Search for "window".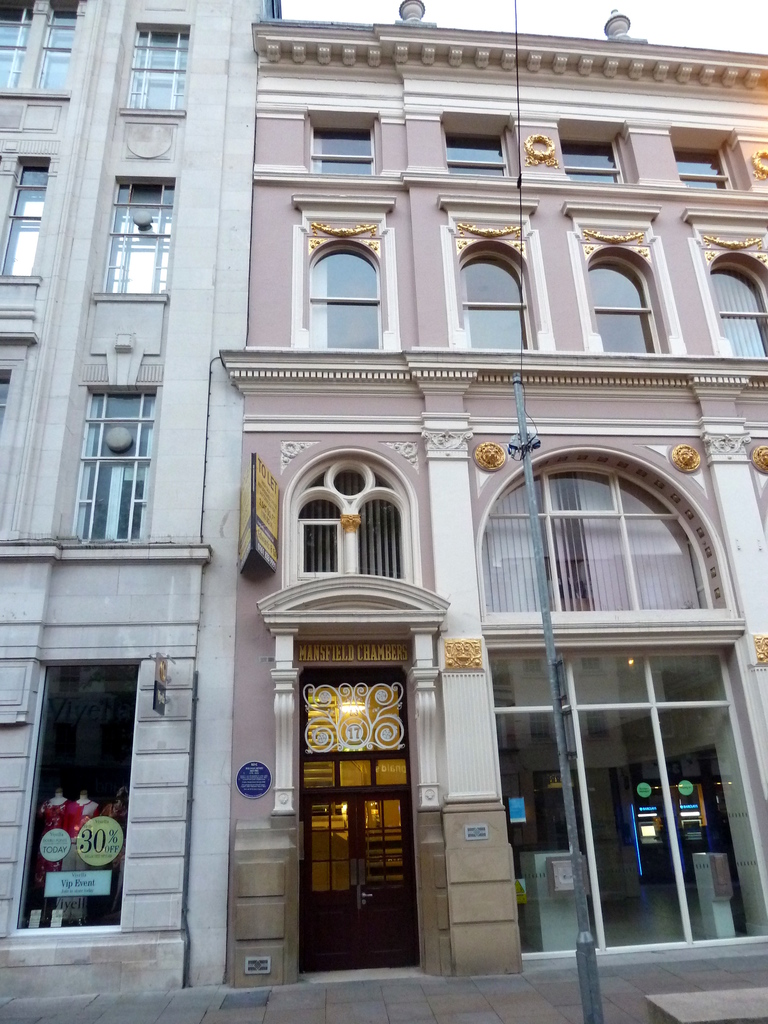
Found at x1=460 y1=261 x2=532 y2=349.
